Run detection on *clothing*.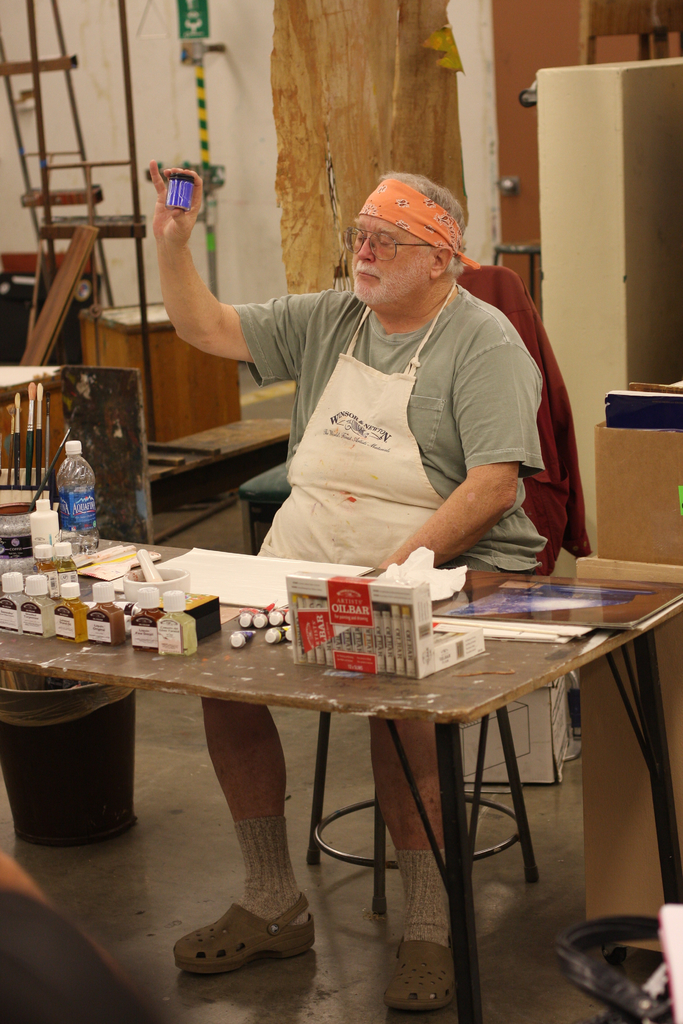
Result: 206/241/560/584.
